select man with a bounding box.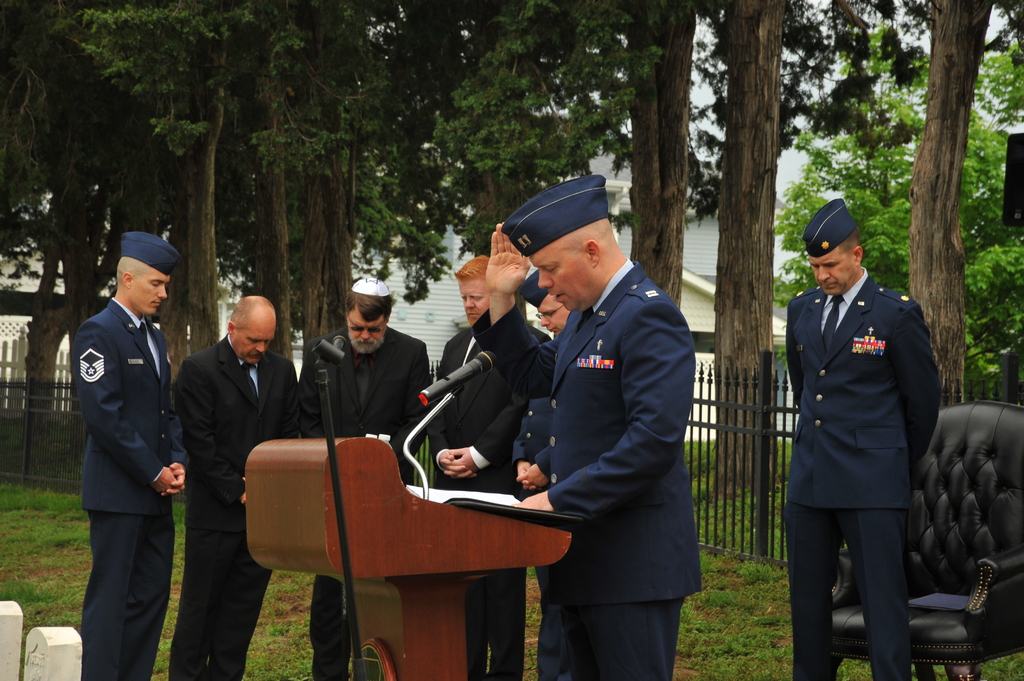
(x1=71, y1=233, x2=184, y2=680).
